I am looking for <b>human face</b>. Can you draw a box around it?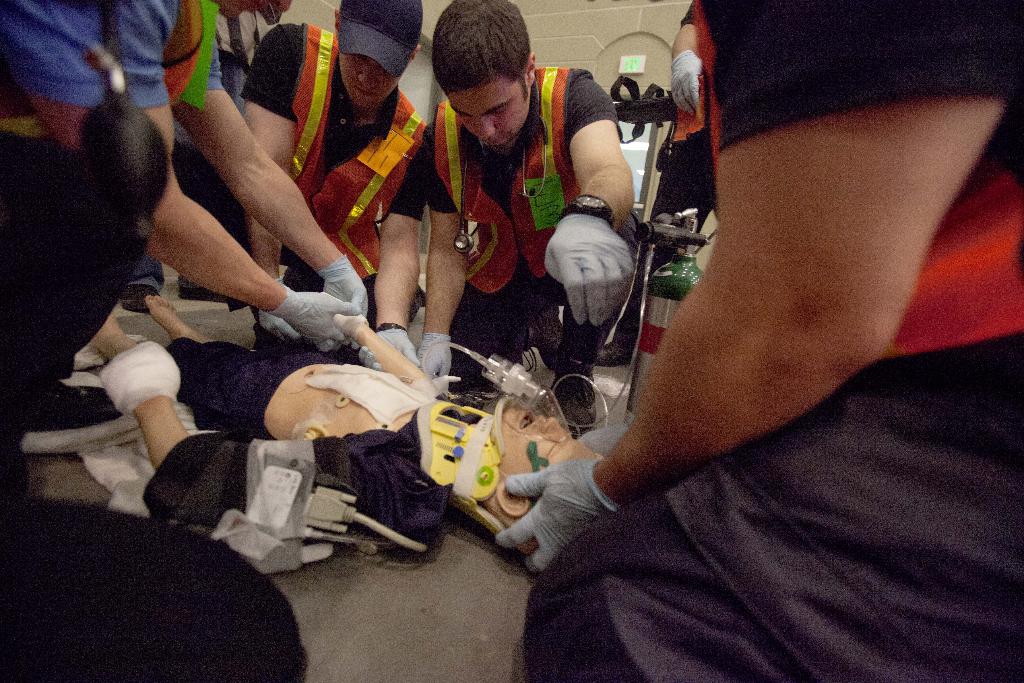
Sure, the bounding box is 505:415:595:488.
